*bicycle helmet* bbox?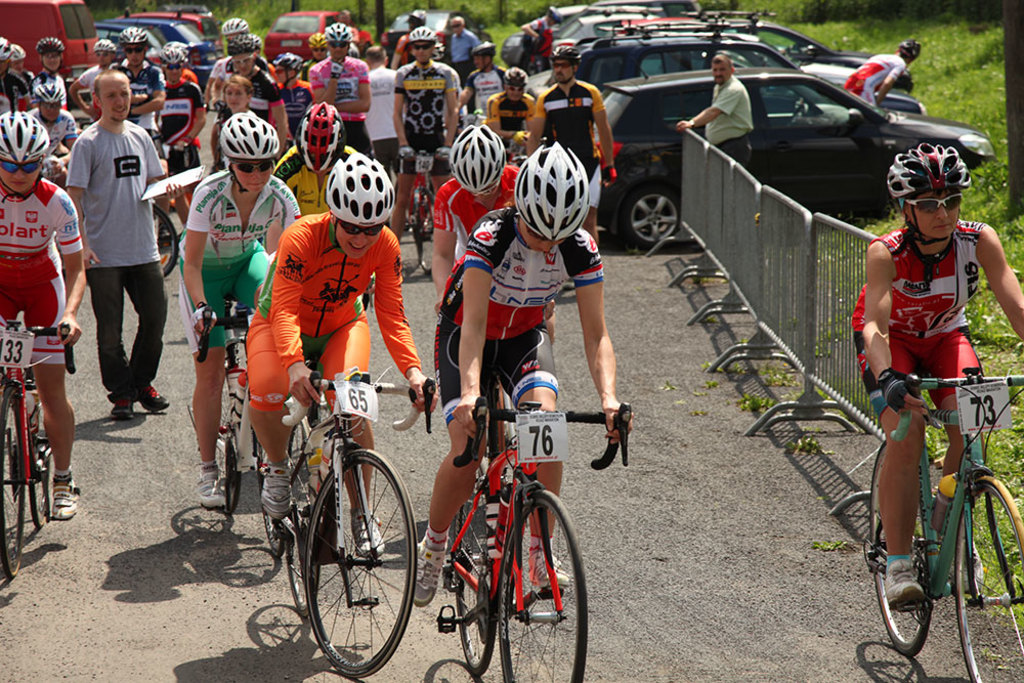
(323, 20, 347, 45)
